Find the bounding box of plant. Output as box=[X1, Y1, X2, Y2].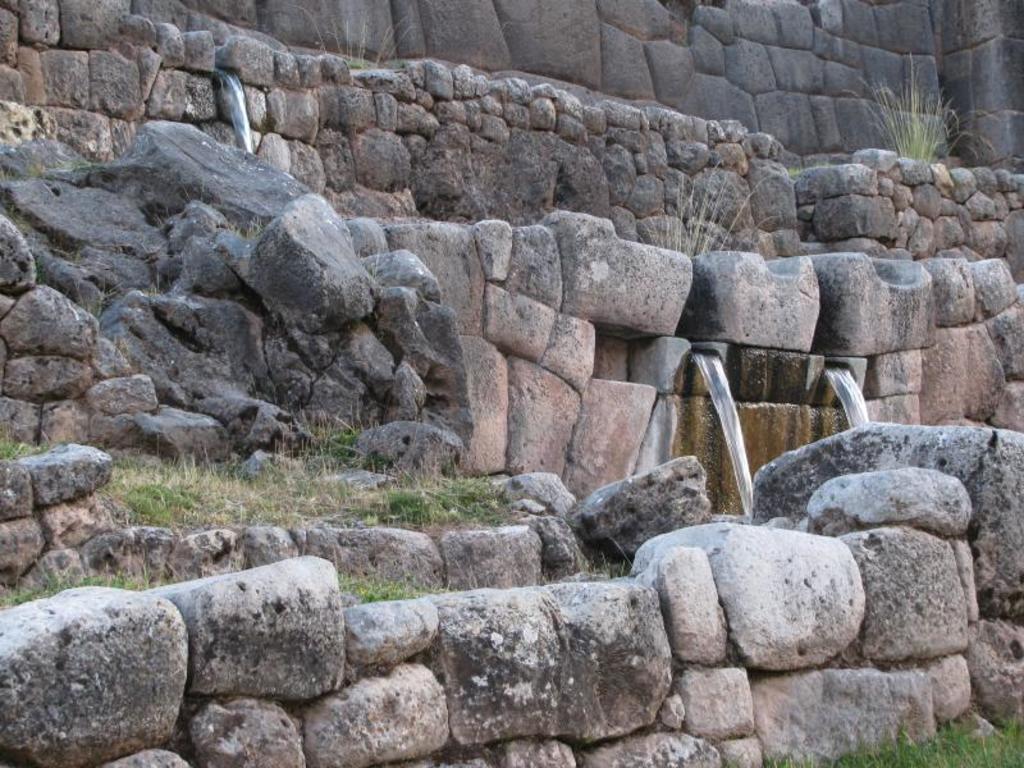
box=[242, 212, 260, 246].
